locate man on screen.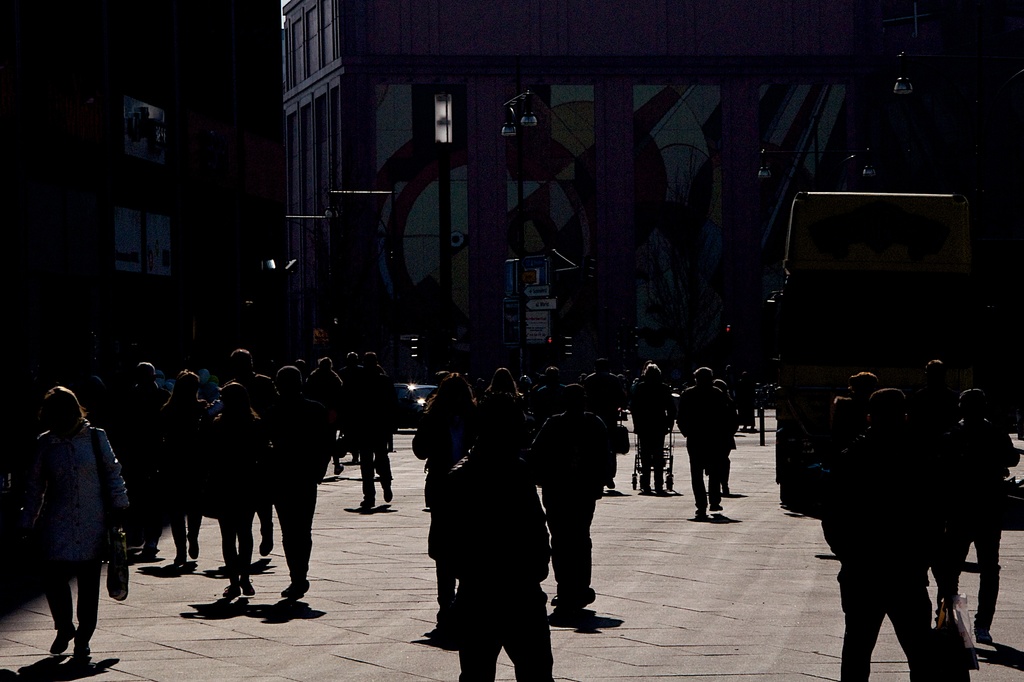
On screen at BBox(534, 379, 621, 616).
